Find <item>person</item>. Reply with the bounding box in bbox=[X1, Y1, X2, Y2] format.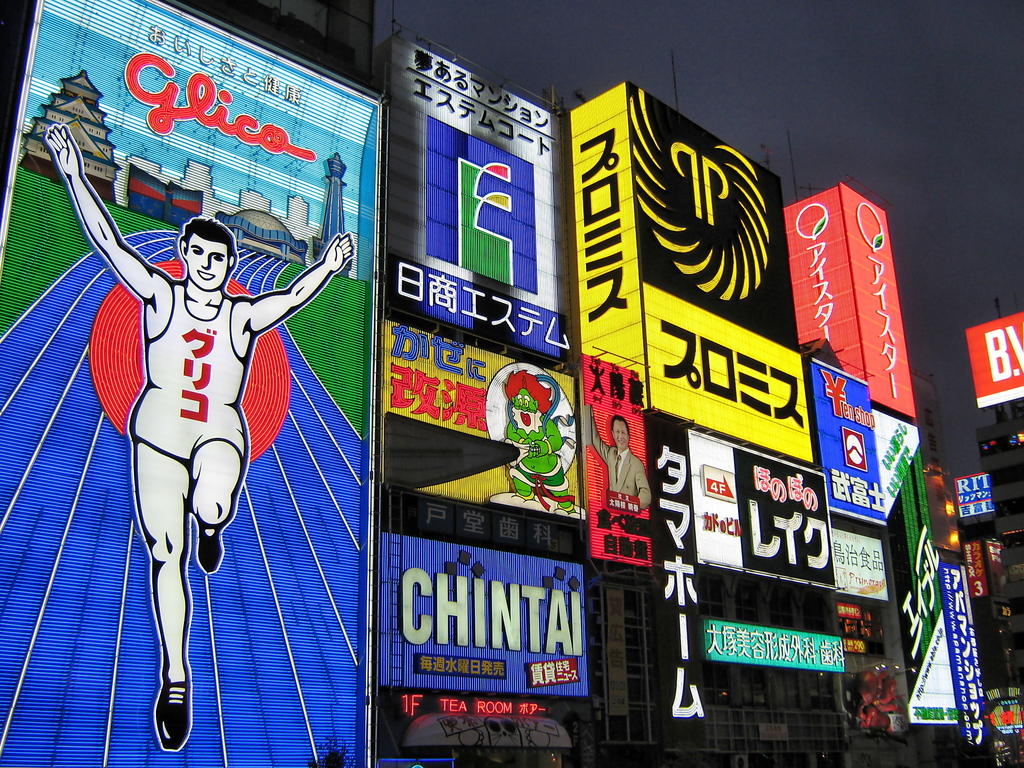
bbox=[588, 404, 659, 514].
